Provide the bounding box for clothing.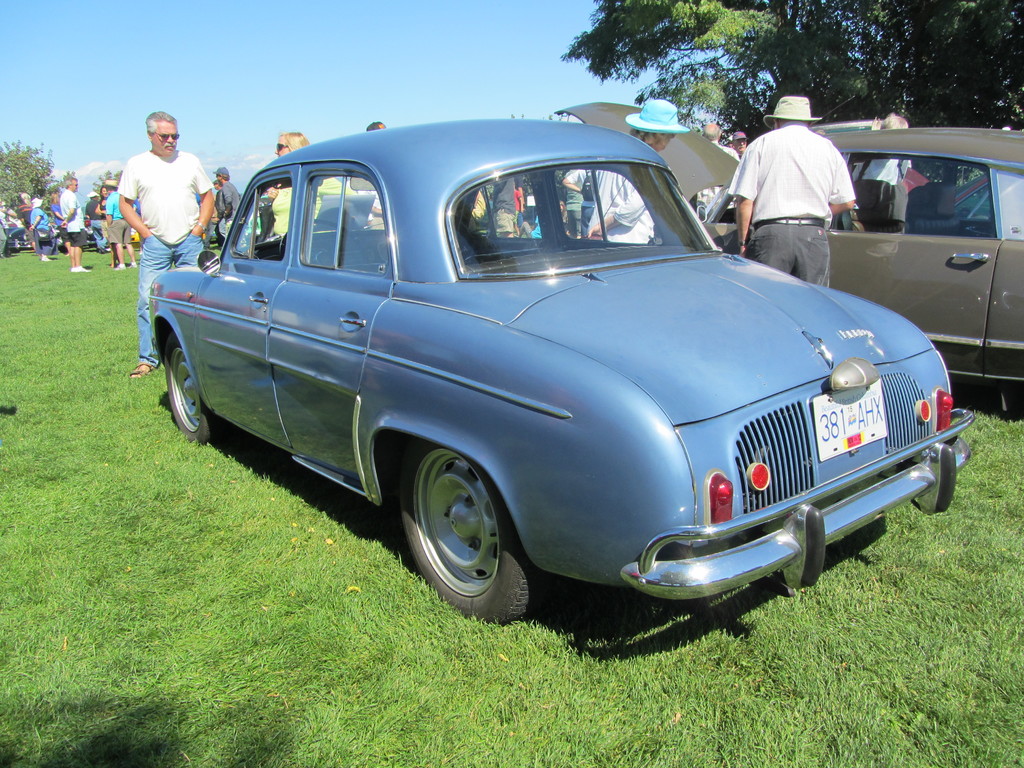
region(561, 170, 588, 236).
